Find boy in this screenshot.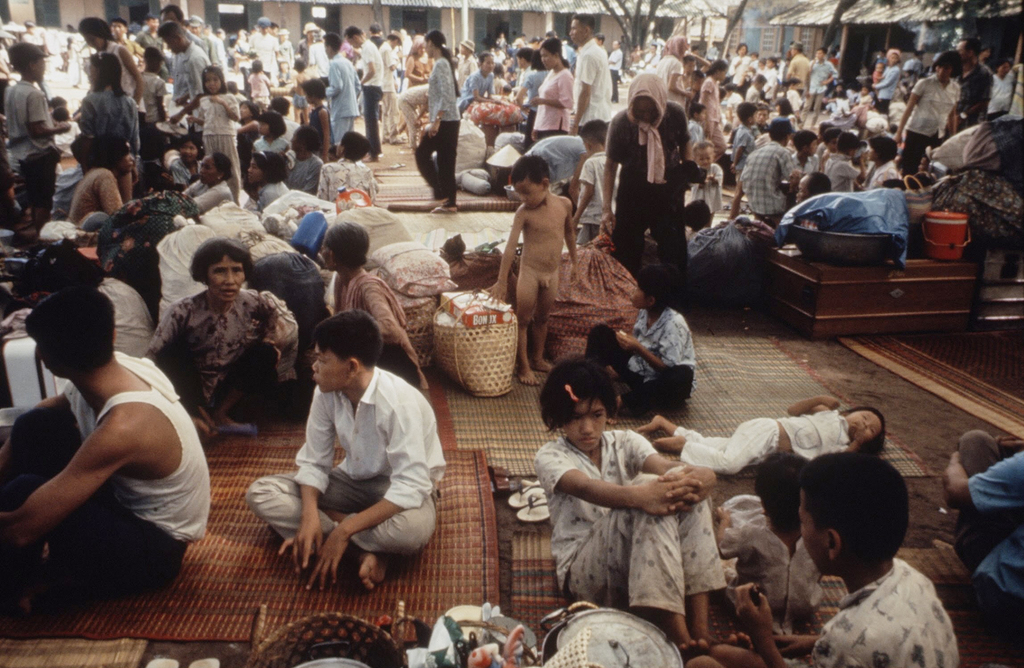
The bounding box for boy is detection(852, 86, 872, 110).
